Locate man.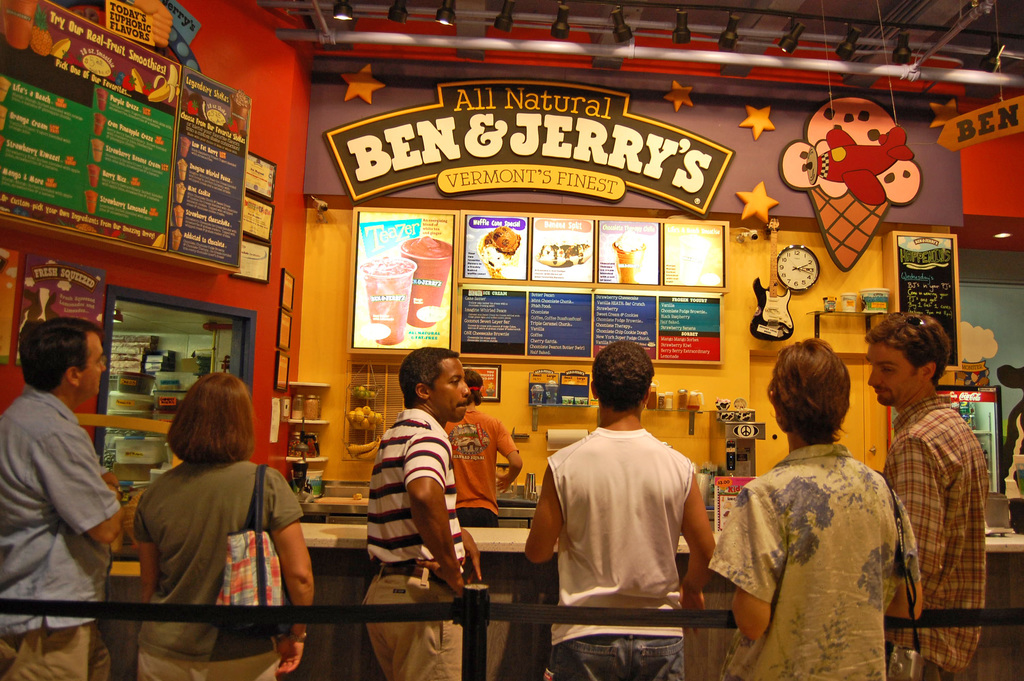
Bounding box: x1=362 y1=346 x2=483 y2=680.
